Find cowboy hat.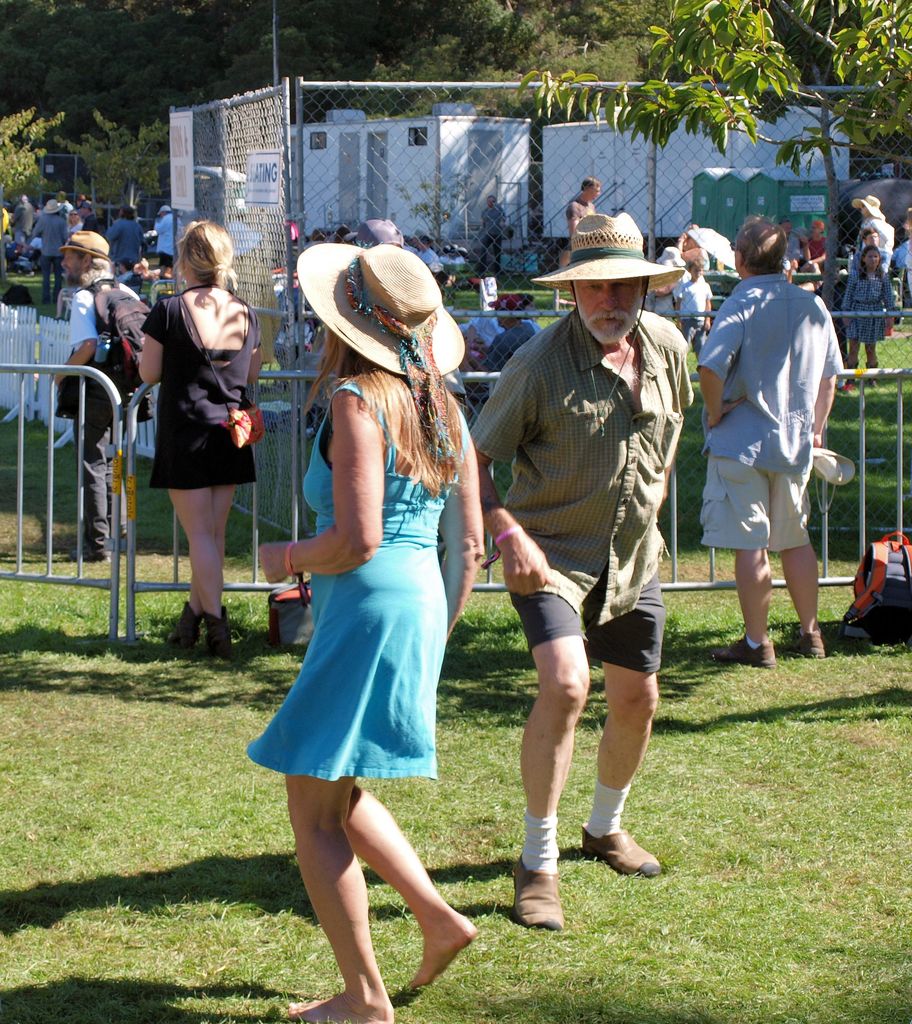
<region>57, 230, 111, 260</region>.
